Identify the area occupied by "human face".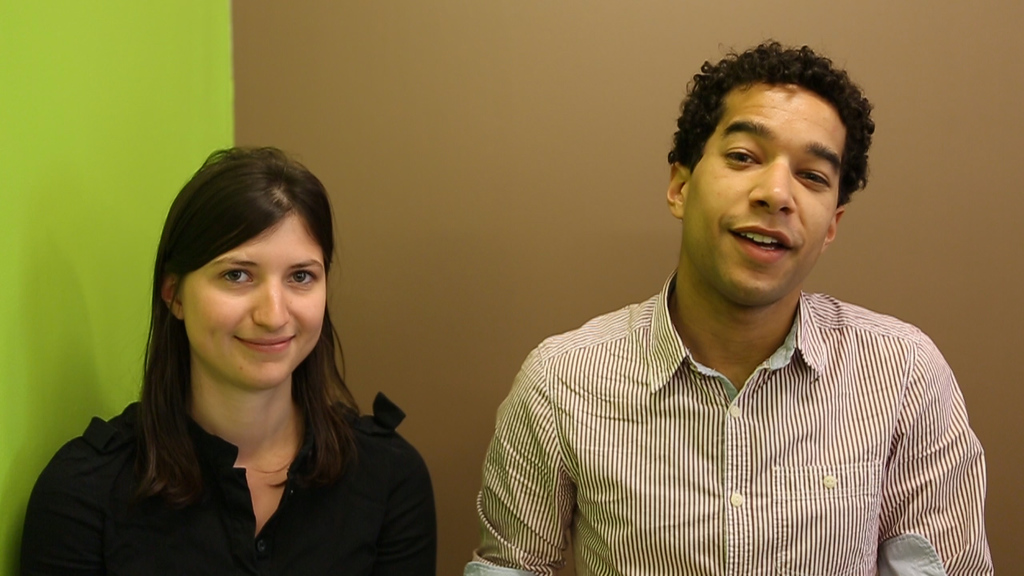
Area: (left=182, top=208, right=326, bottom=389).
